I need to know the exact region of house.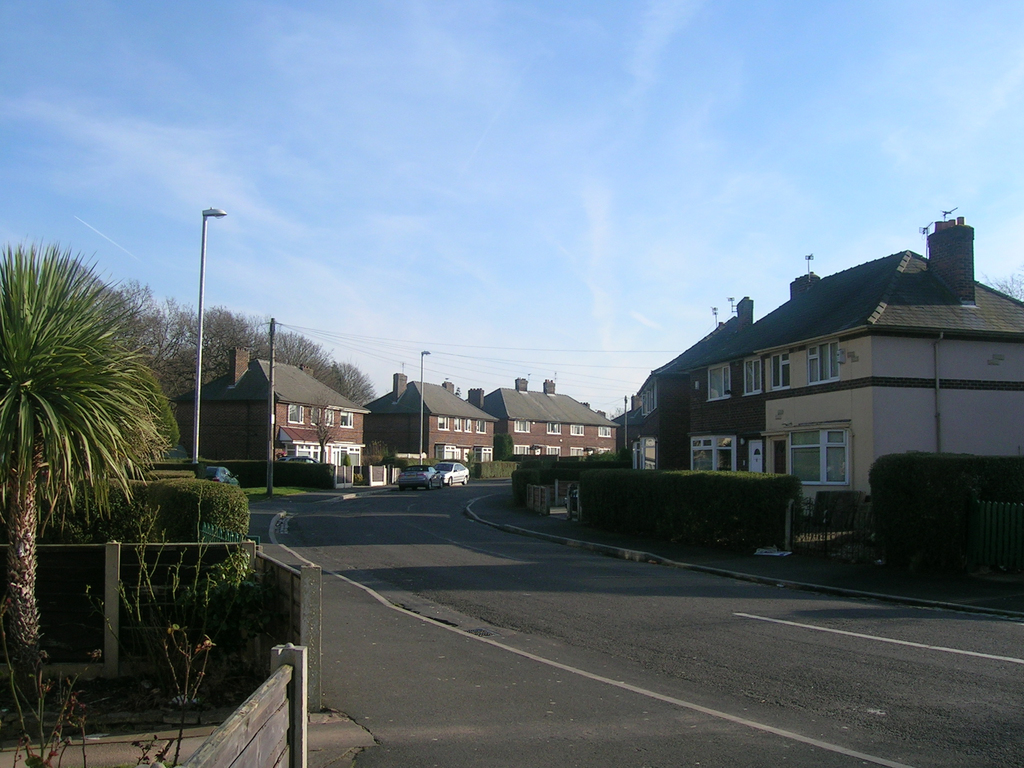
Region: [x1=169, y1=341, x2=378, y2=495].
